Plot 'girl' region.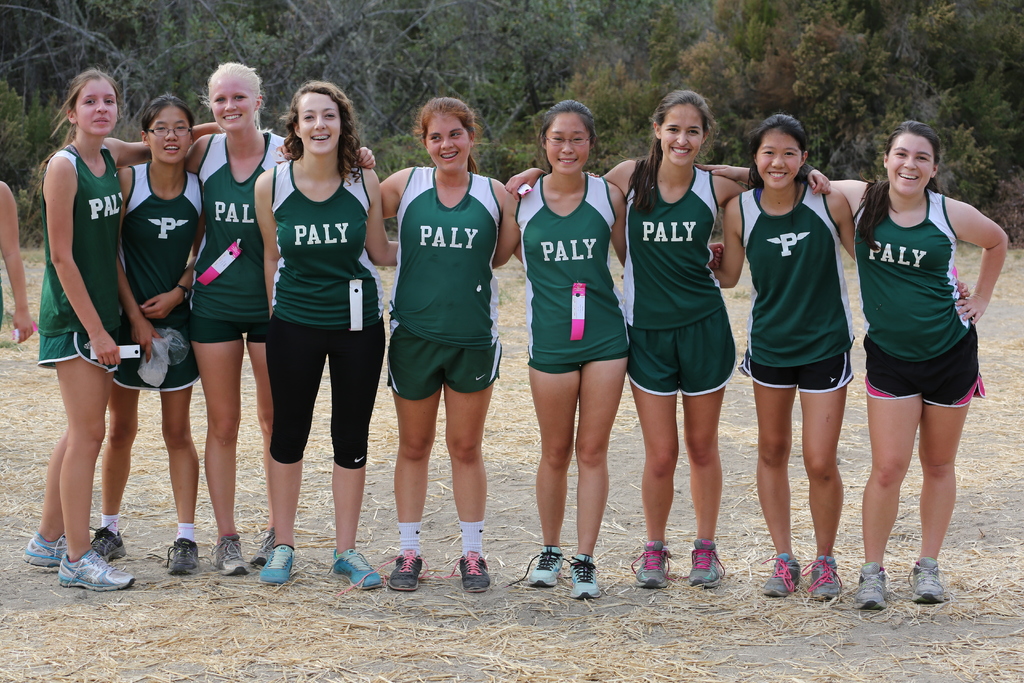
Plotted at <box>694,117,1011,605</box>.
